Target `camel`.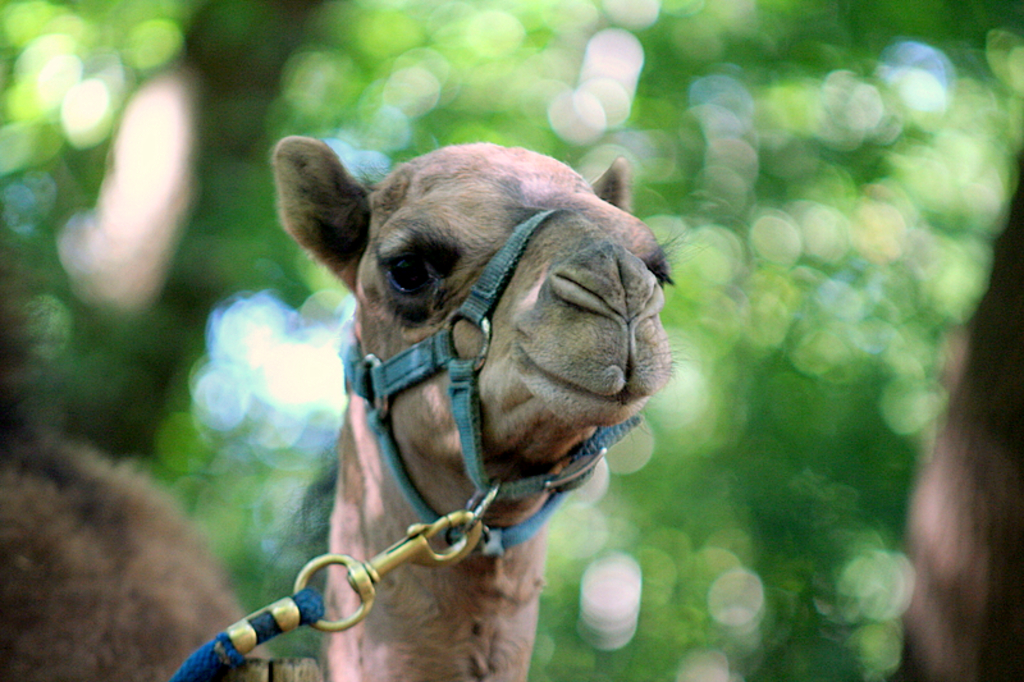
Target region: detection(3, 136, 710, 681).
